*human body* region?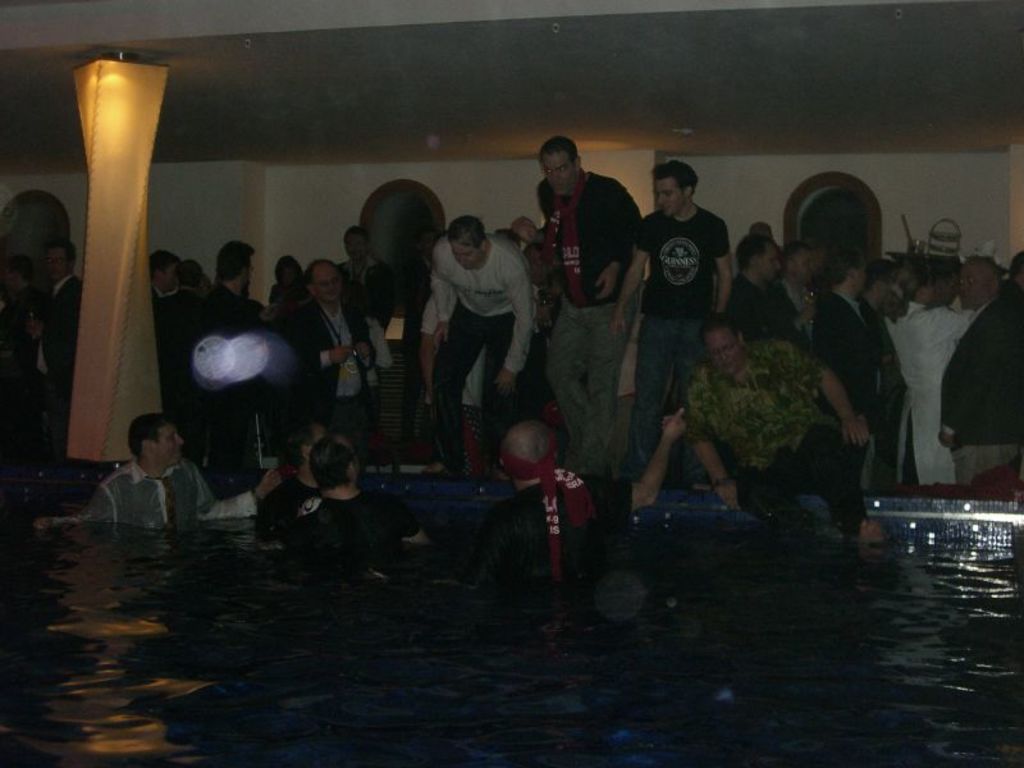
box=[156, 243, 178, 297]
